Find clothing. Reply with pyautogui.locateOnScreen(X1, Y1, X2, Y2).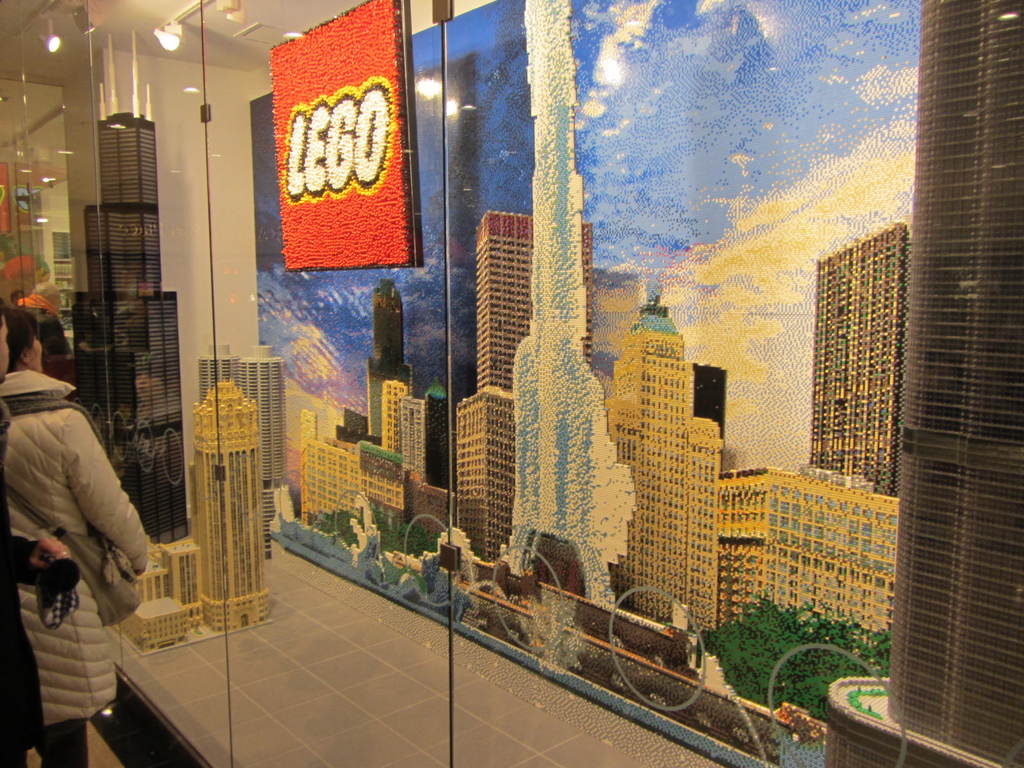
pyautogui.locateOnScreen(10, 338, 143, 730).
